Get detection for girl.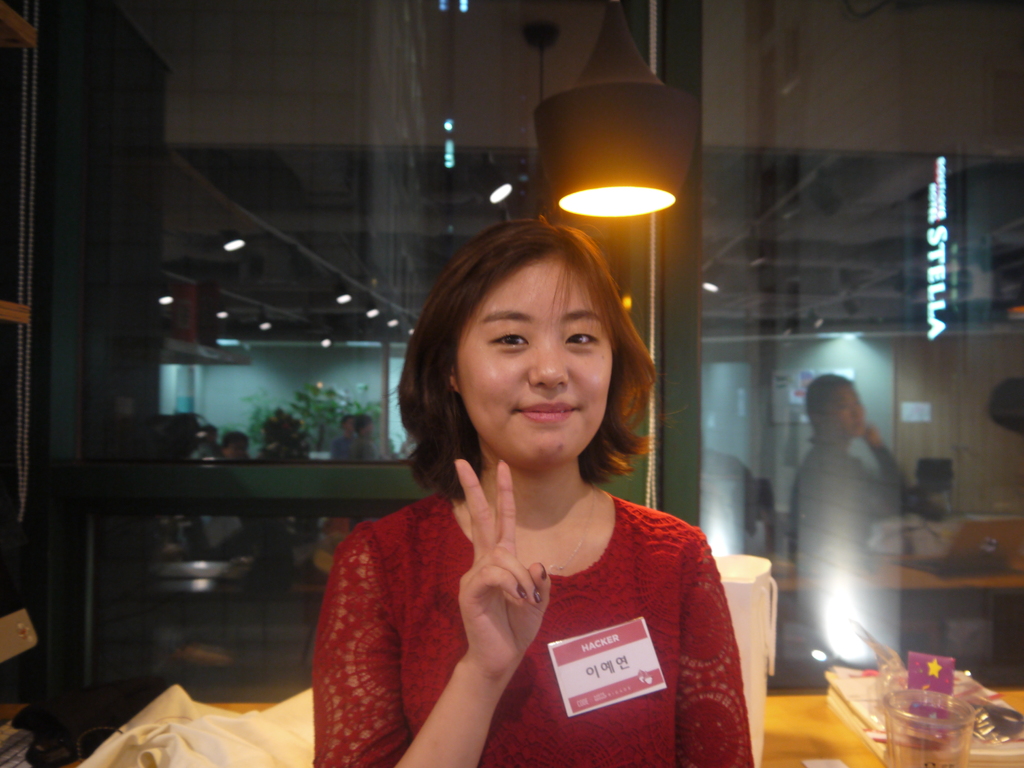
Detection: 314,220,758,767.
